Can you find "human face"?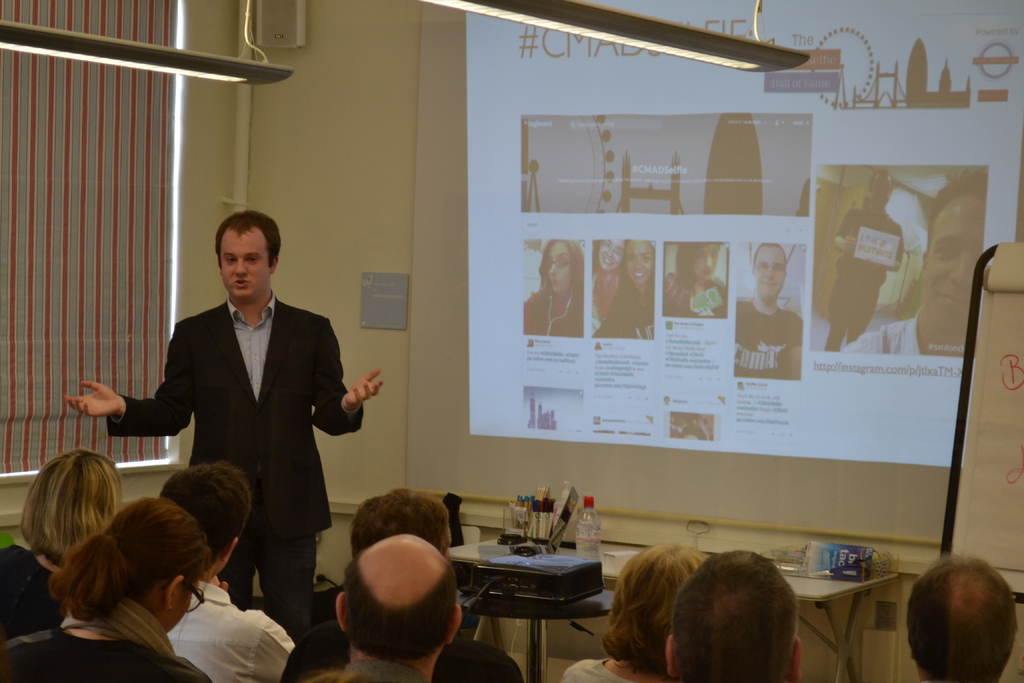
Yes, bounding box: bbox=[550, 245, 575, 291].
